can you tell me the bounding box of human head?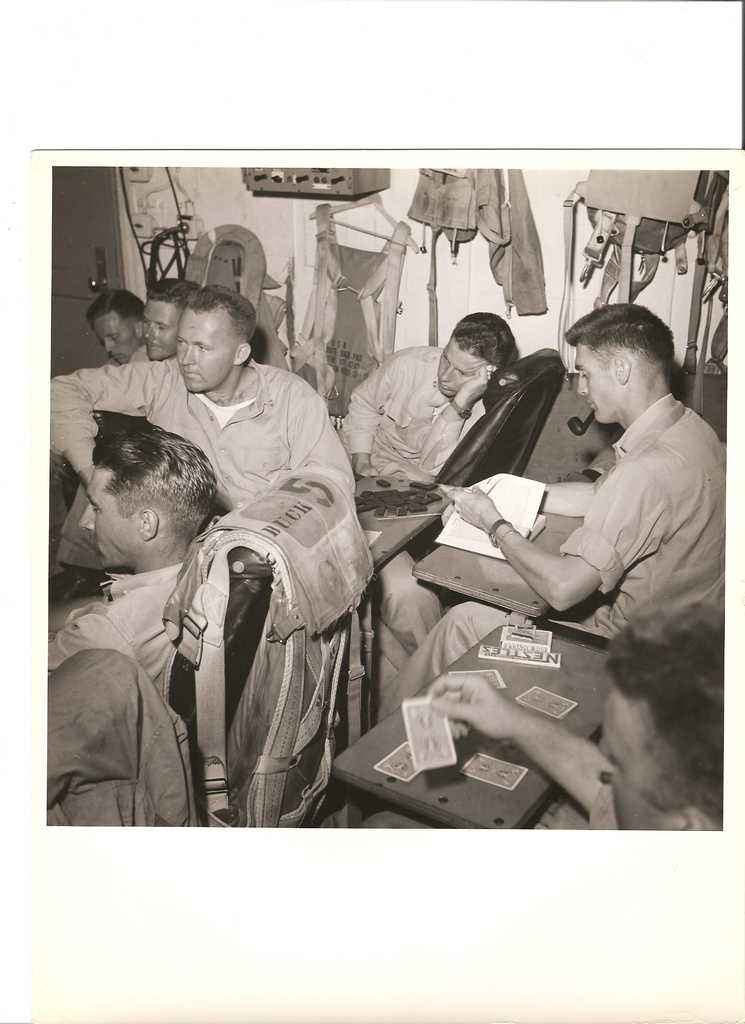
[left=62, top=423, right=219, bottom=584].
